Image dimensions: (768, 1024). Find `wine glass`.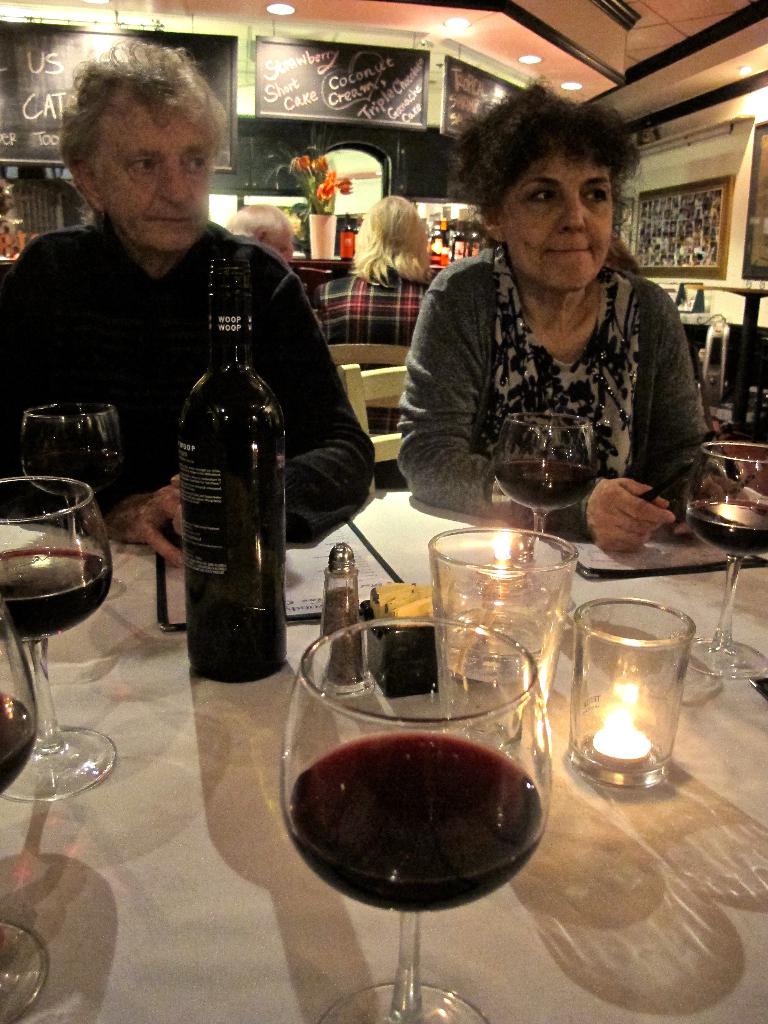
rect(279, 620, 548, 1023).
